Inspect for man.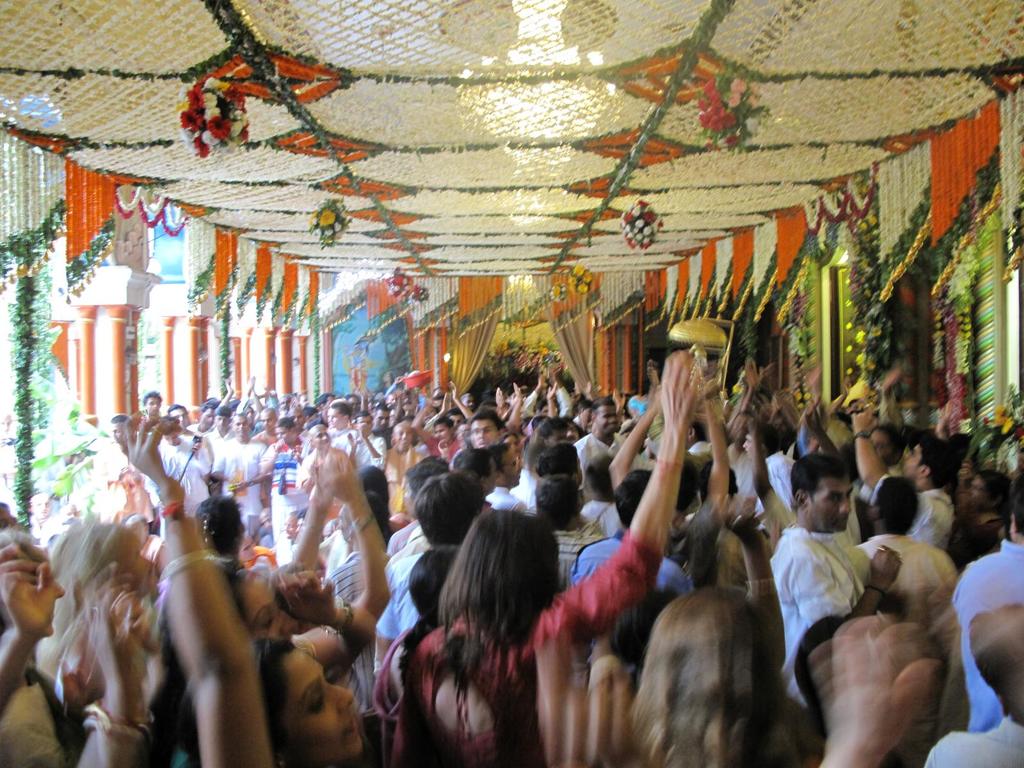
Inspection: 388,452,451,556.
